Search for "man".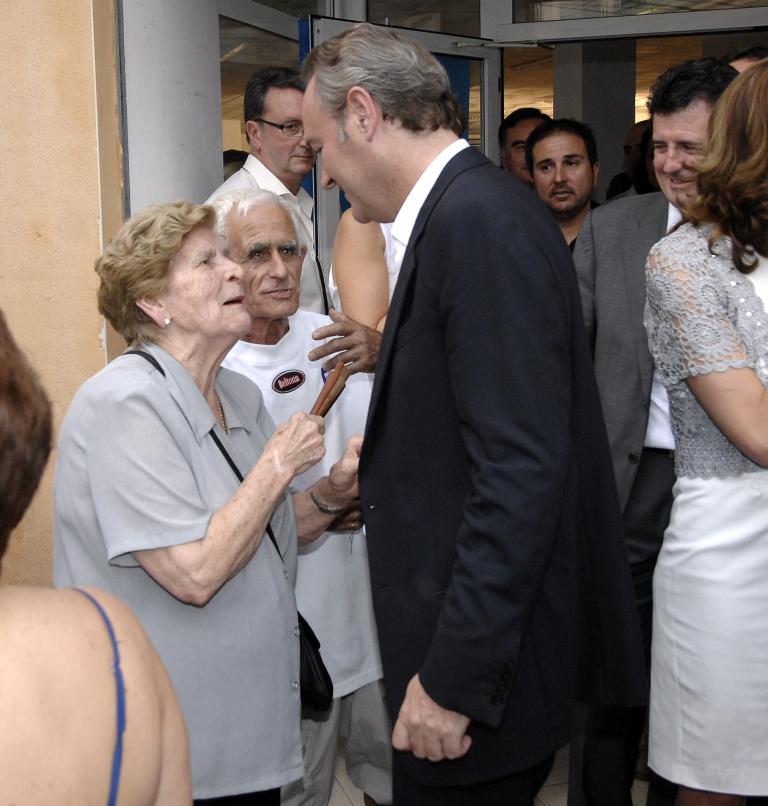
Found at [left=520, top=122, right=610, bottom=243].
